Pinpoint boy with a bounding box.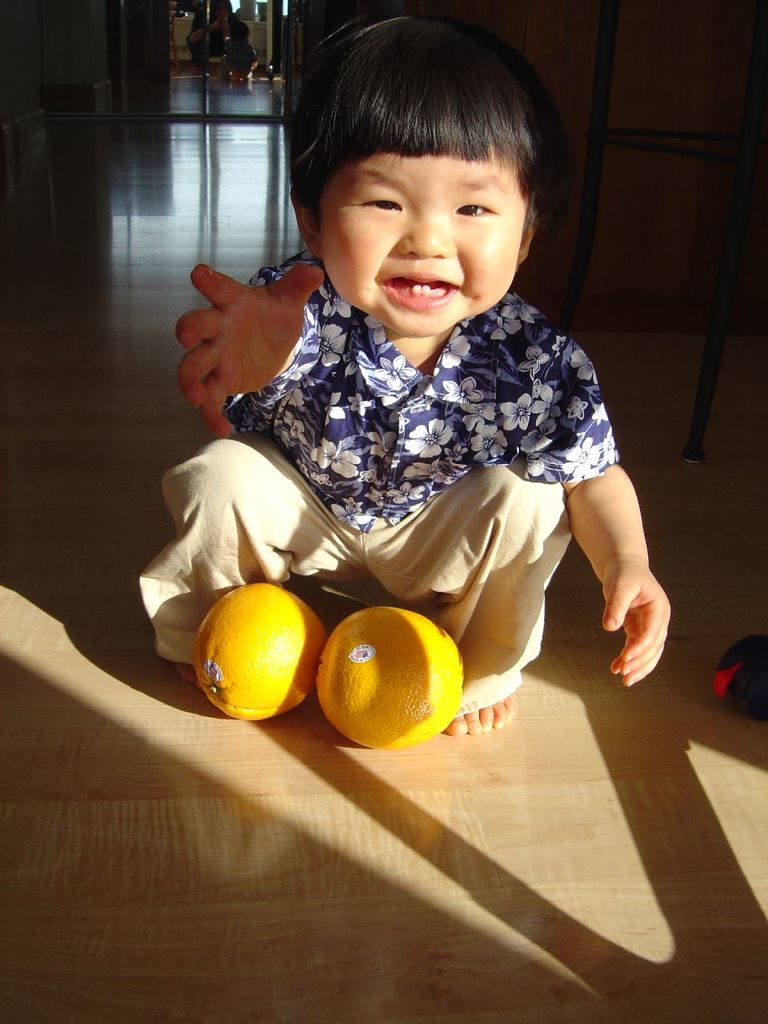
l=127, t=5, r=673, b=743.
